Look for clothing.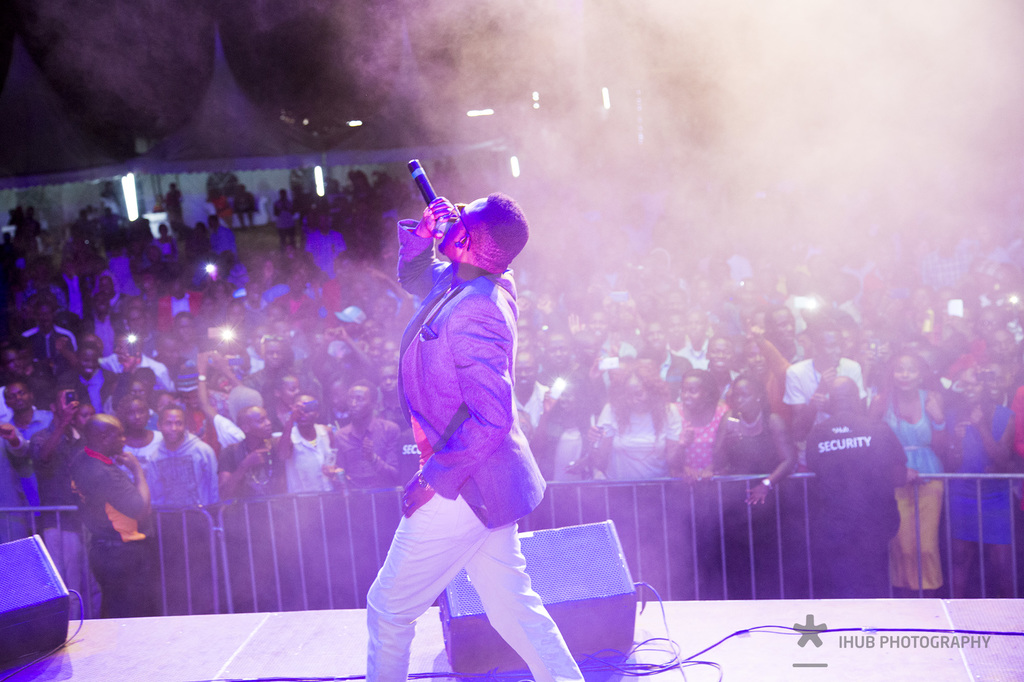
Found: bbox=[938, 407, 1013, 591].
